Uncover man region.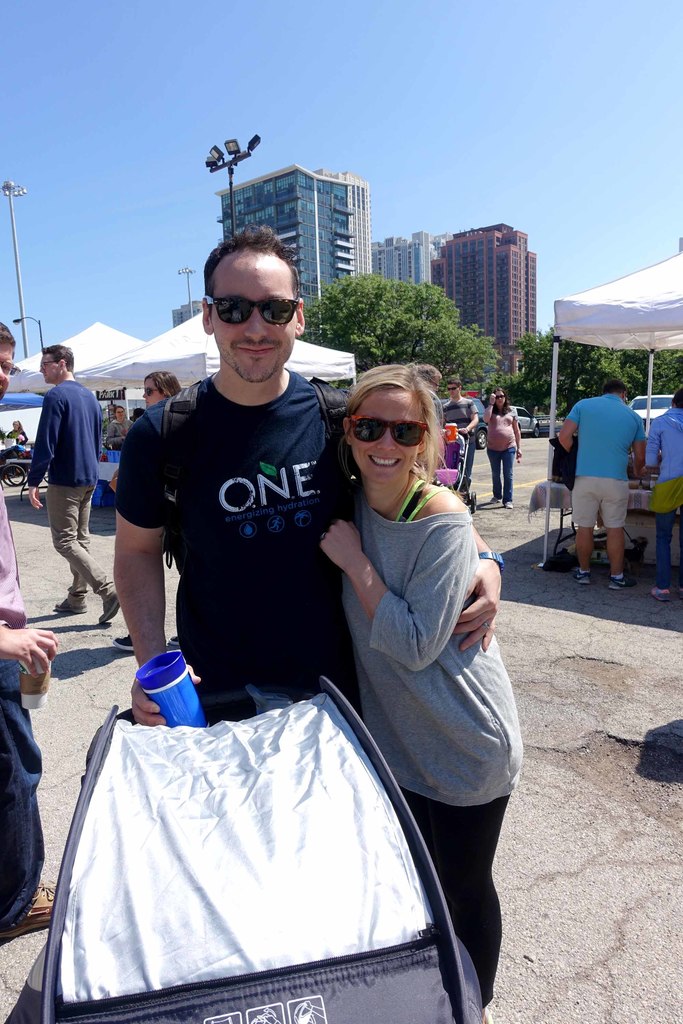
Uncovered: x1=440, y1=371, x2=482, y2=495.
